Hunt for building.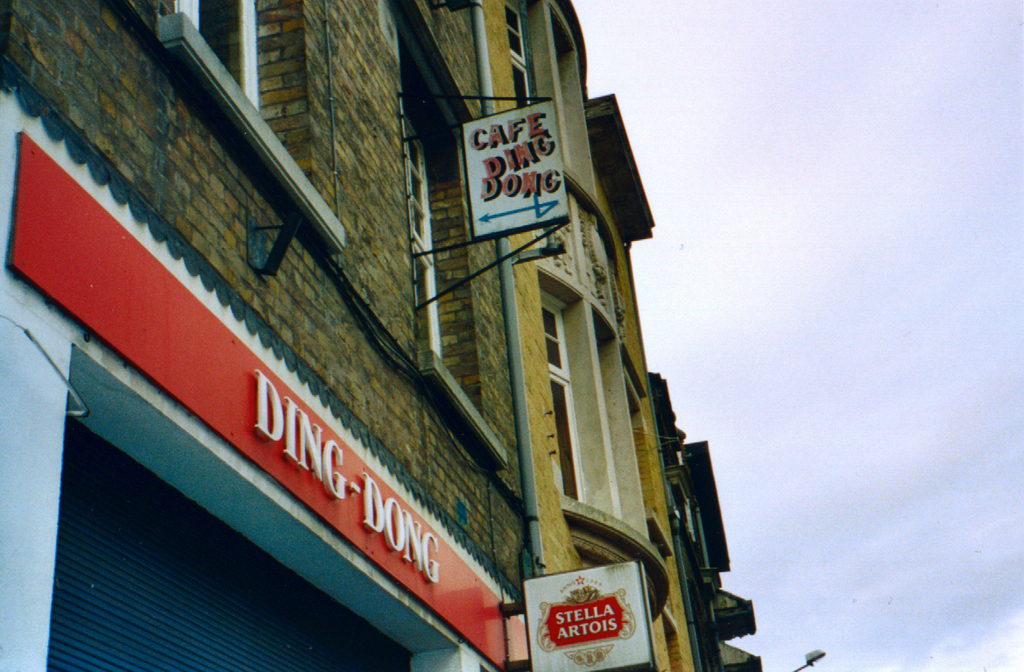
Hunted down at [left=653, top=371, right=731, bottom=671].
